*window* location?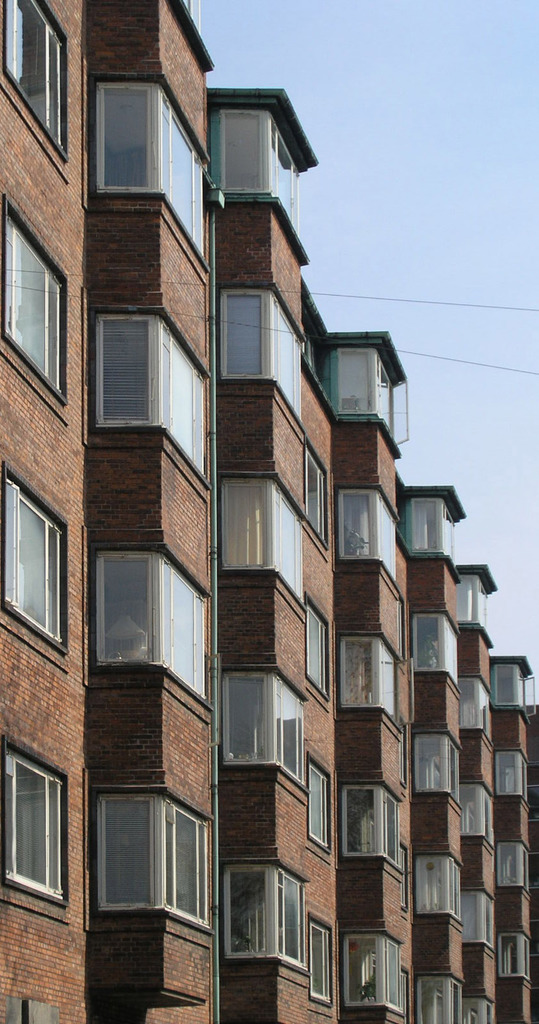
bbox=(98, 790, 205, 929)
